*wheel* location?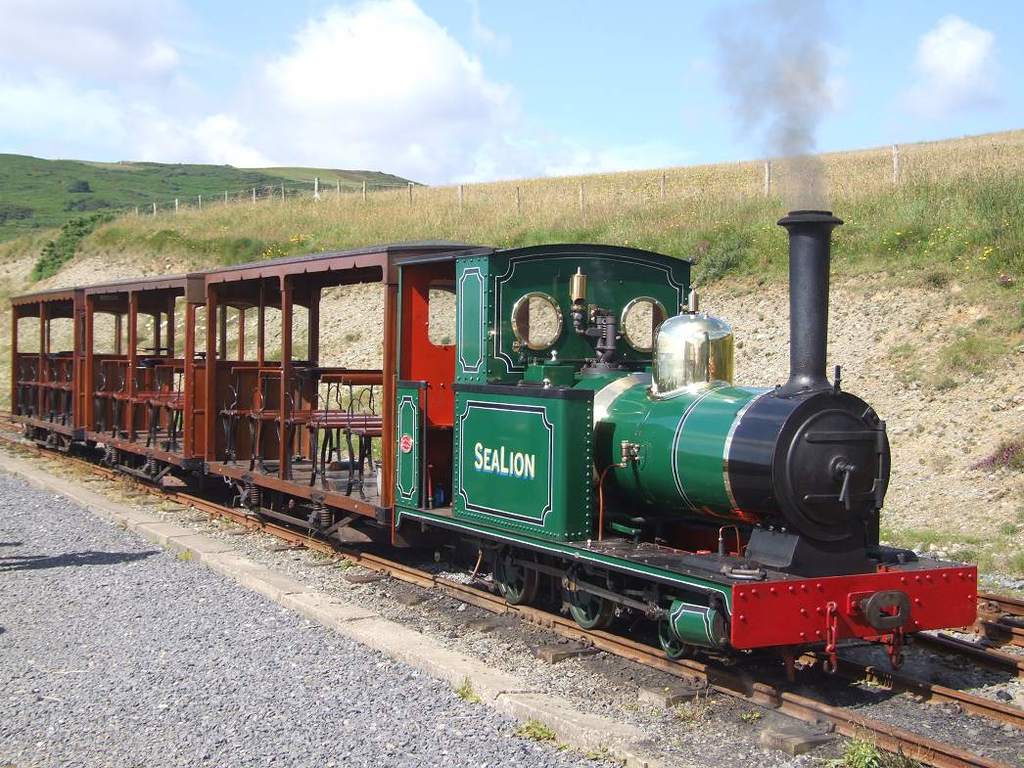
pyautogui.locateOnScreen(656, 620, 694, 662)
